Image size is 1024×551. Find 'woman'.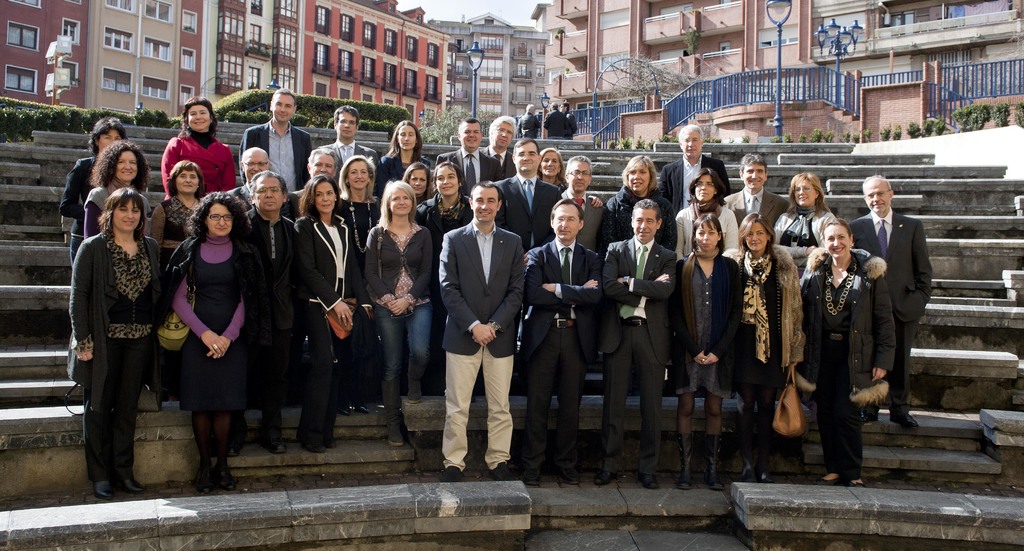
BBox(725, 212, 803, 484).
